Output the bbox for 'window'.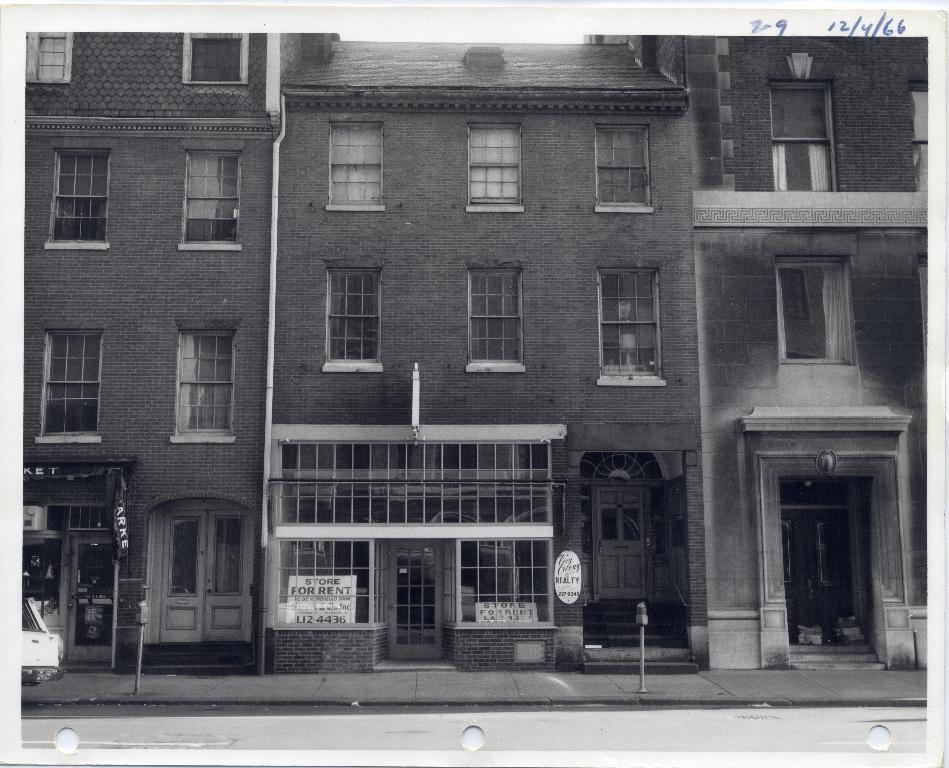
(469, 266, 524, 366).
